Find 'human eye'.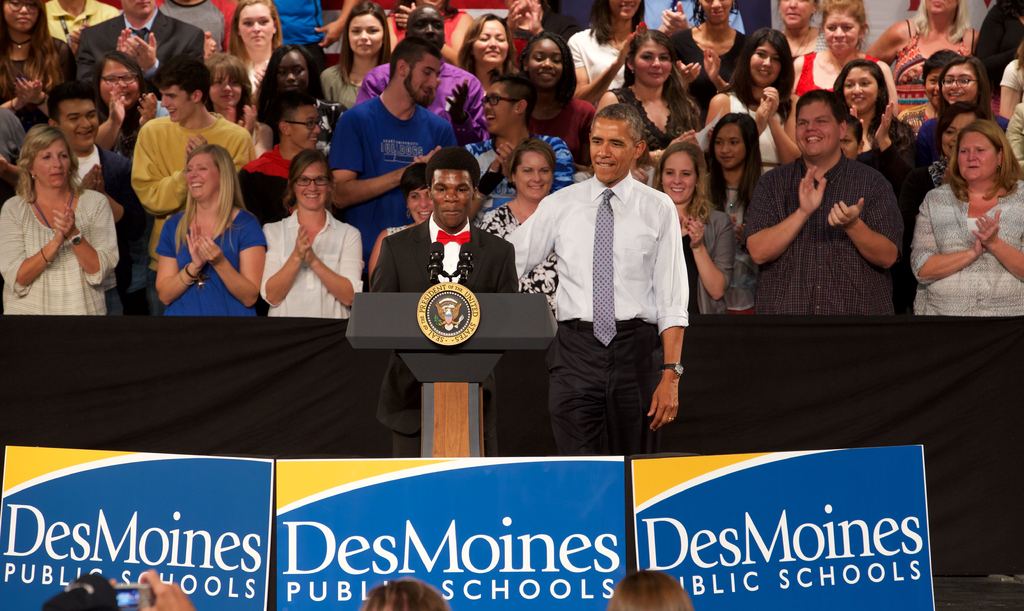
817,117,828,124.
